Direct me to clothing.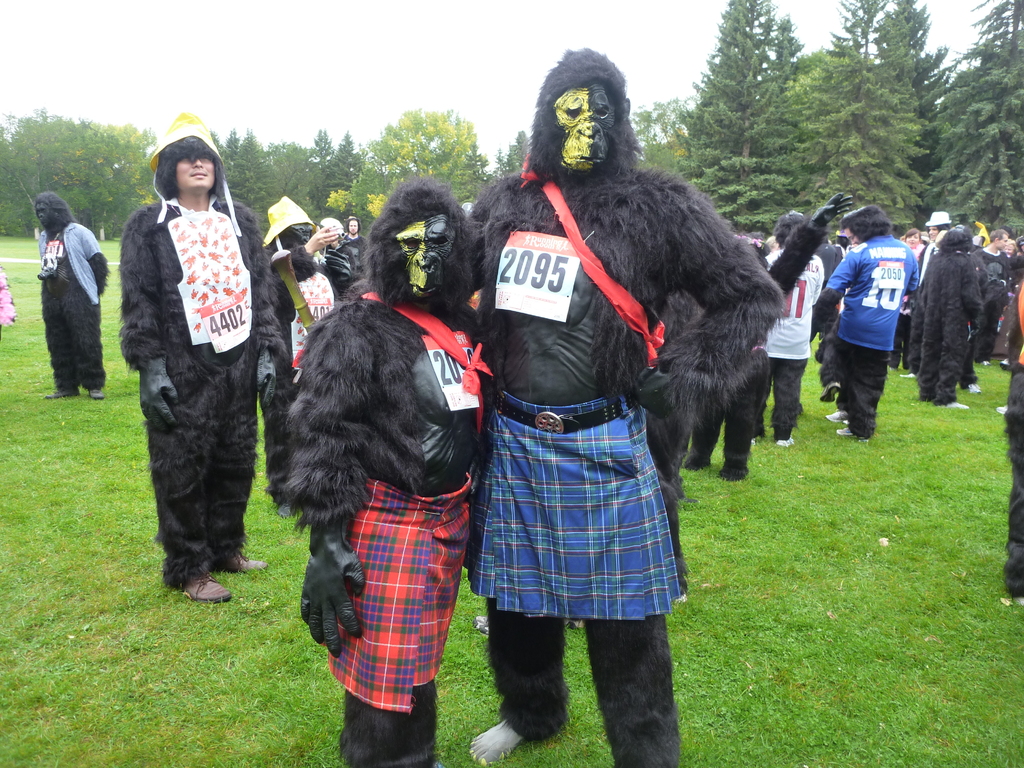
Direction: crop(1004, 271, 1023, 599).
